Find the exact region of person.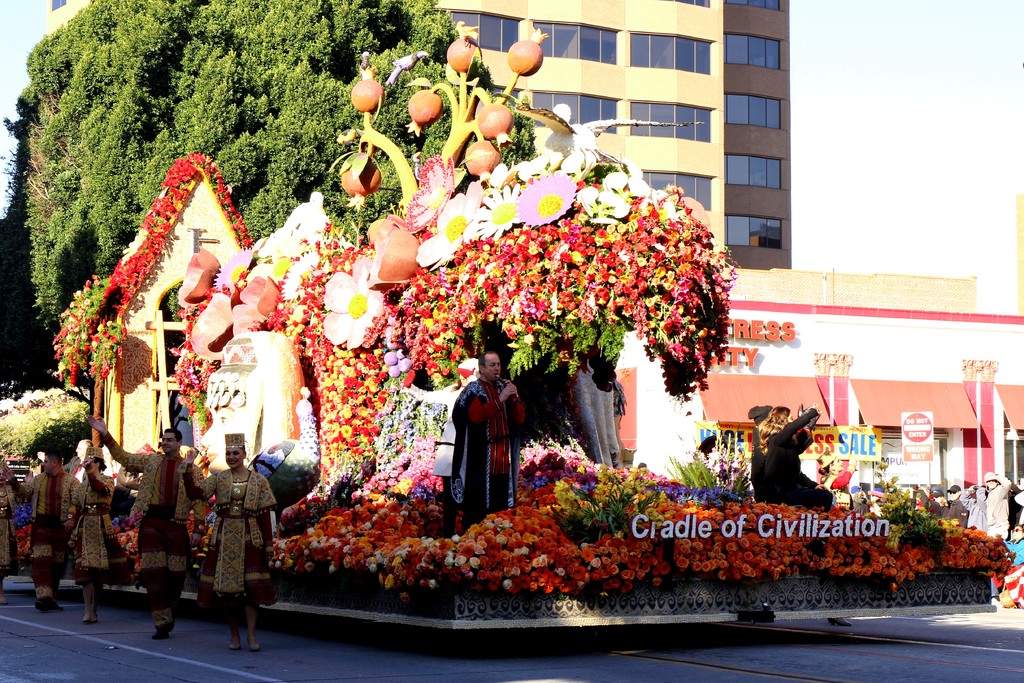
Exact region: crop(175, 427, 278, 655).
